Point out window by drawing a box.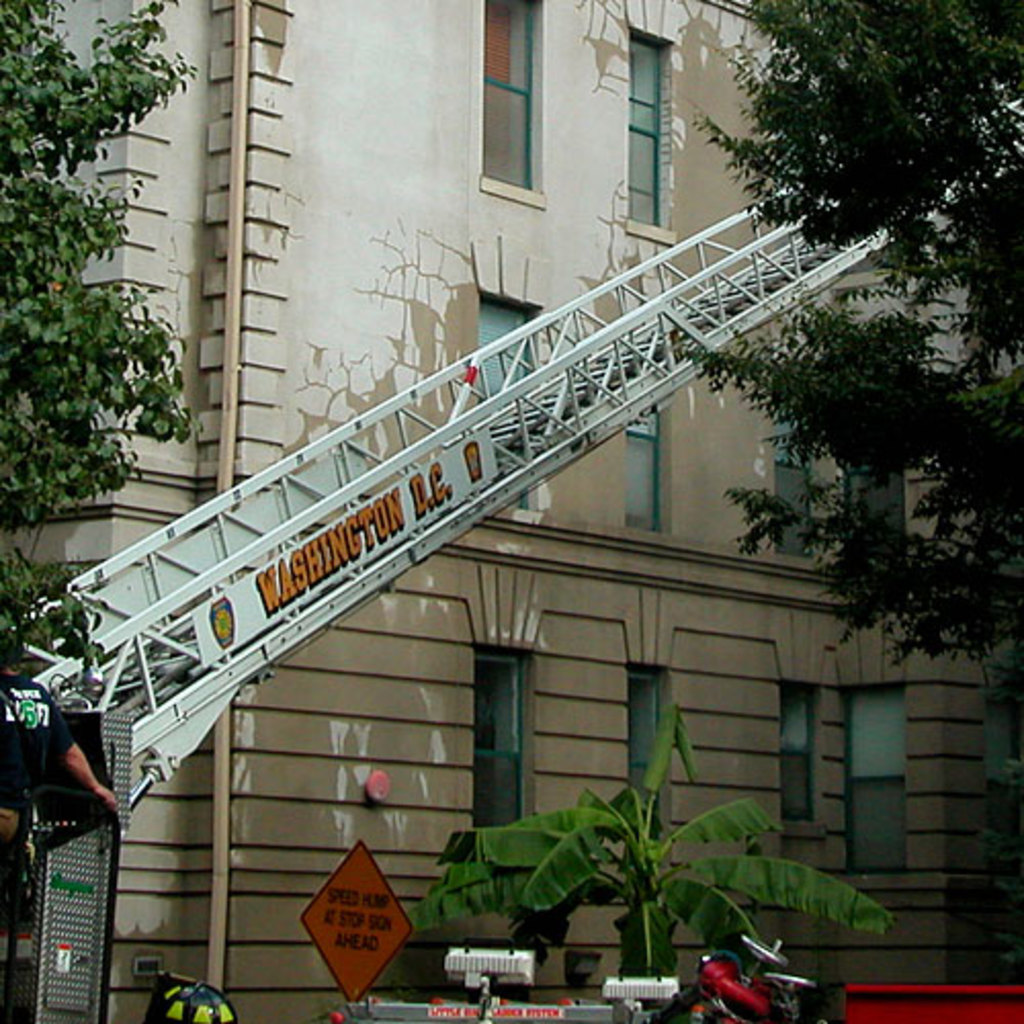
(left=477, top=295, right=530, bottom=512).
